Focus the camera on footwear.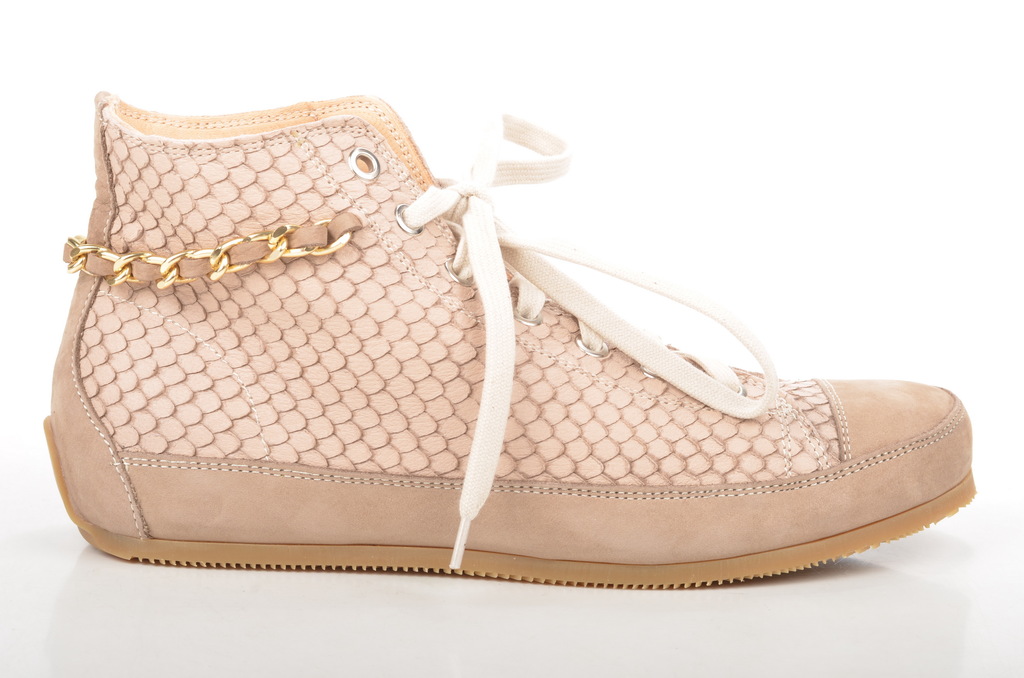
Focus region: [42, 86, 978, 599].
